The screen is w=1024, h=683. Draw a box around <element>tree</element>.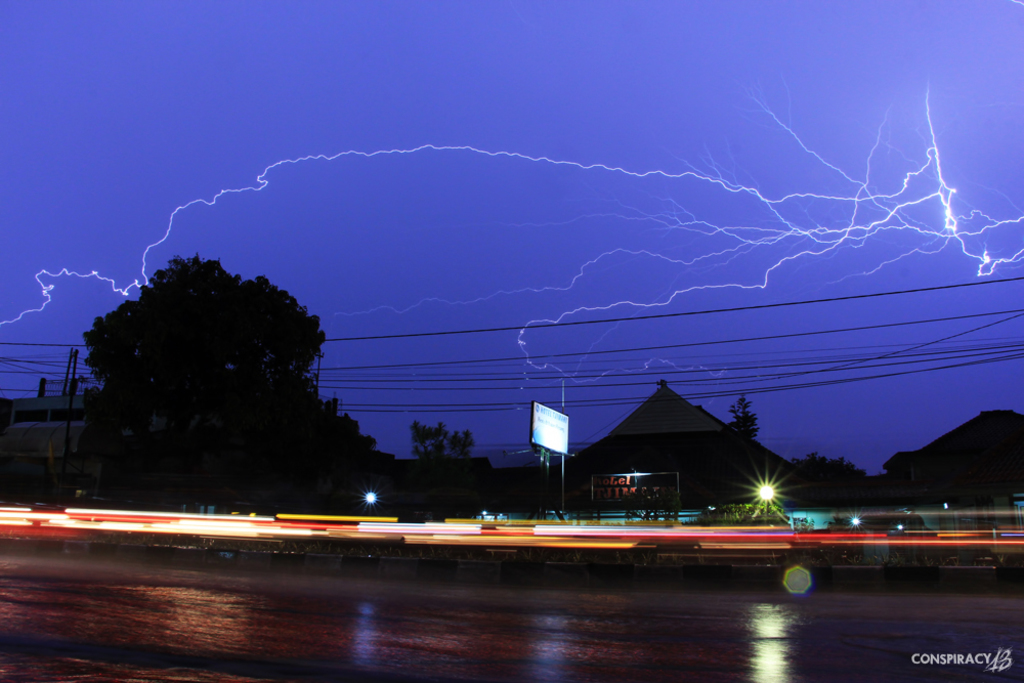
(794, 452, 878, 517).
